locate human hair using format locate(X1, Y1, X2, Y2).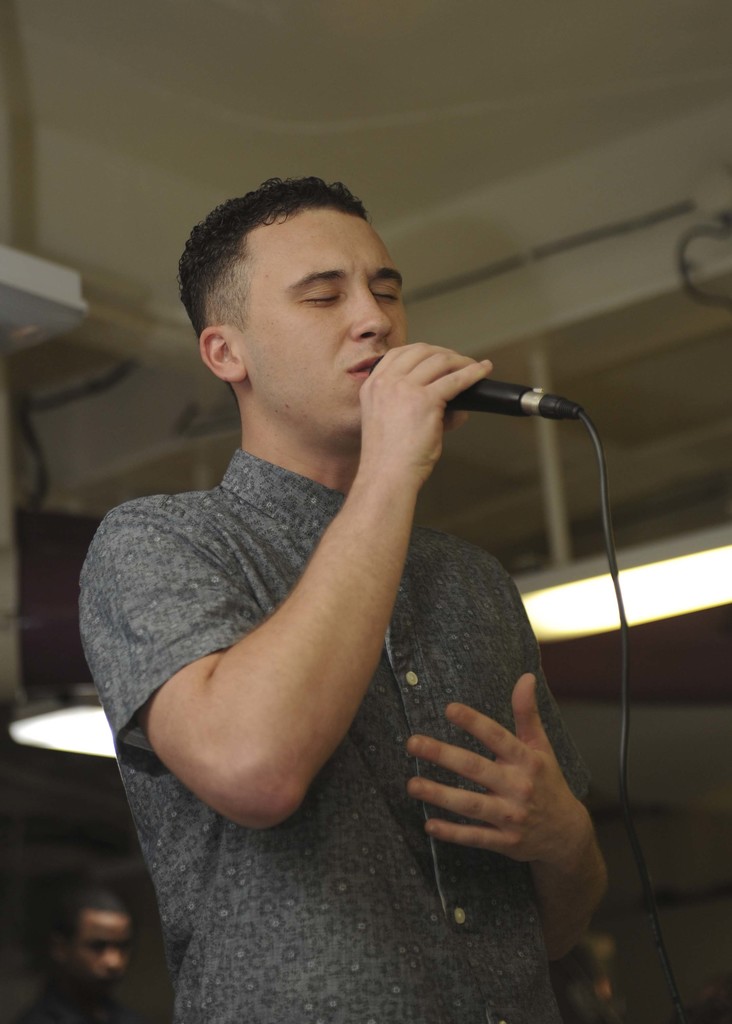
locate(186, 164, 418, 388).
